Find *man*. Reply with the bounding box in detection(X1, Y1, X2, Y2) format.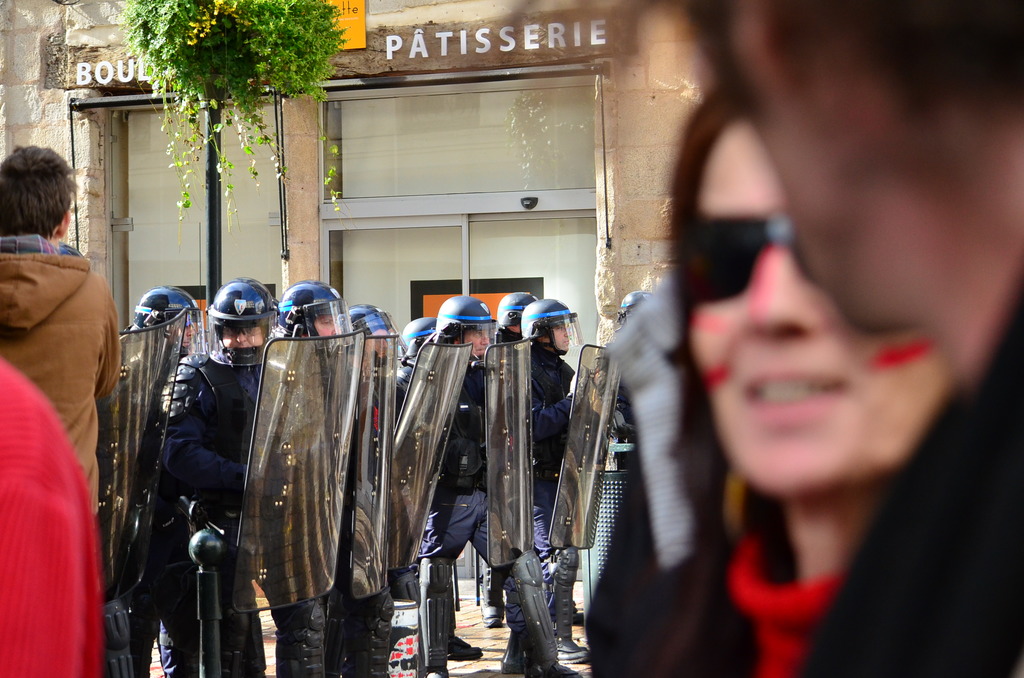
detection(279, 280, 396, 677).
